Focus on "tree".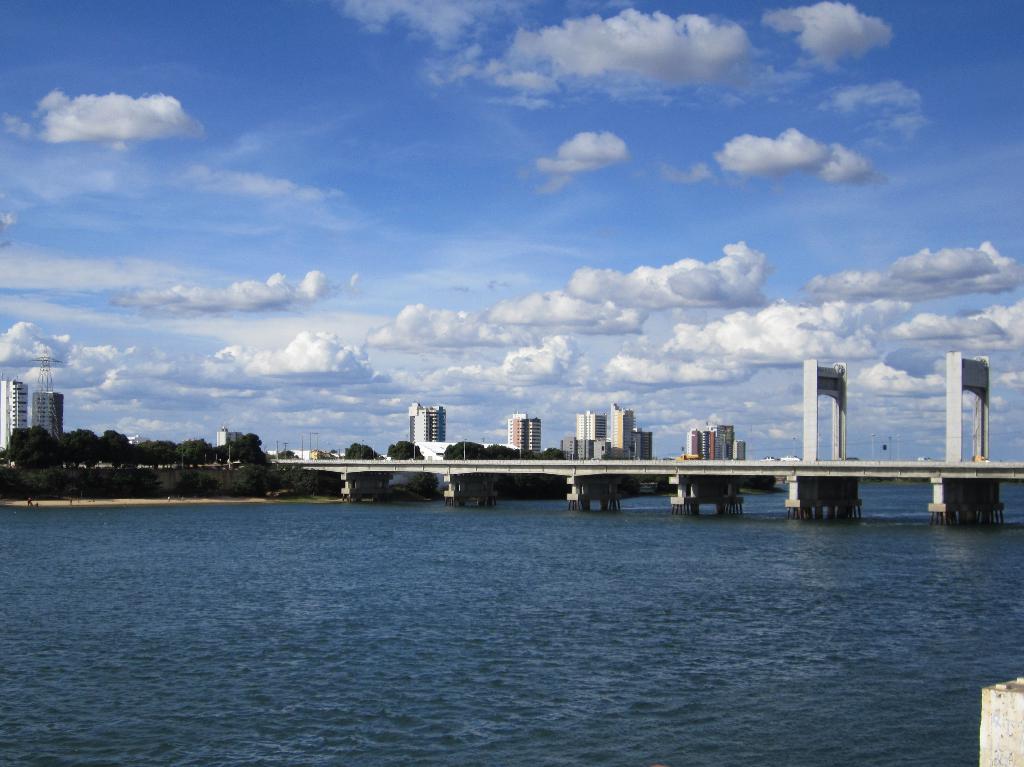
Focused at <region>95, 428, 122, 468</region>.
